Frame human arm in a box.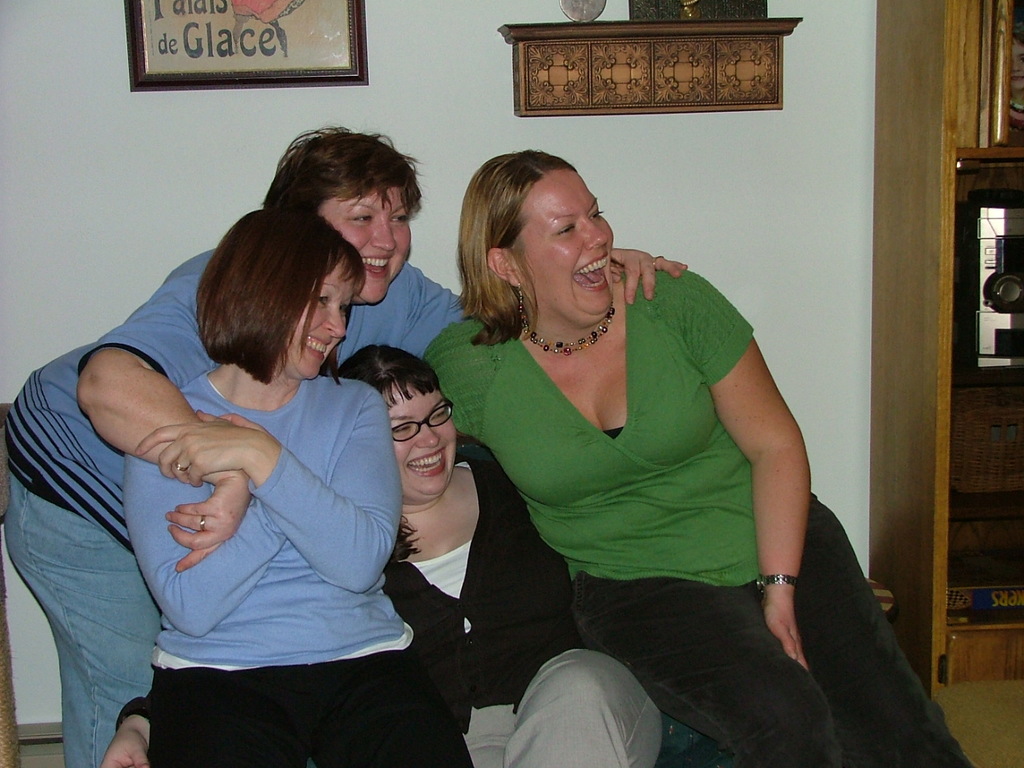
409 247 691 361.
